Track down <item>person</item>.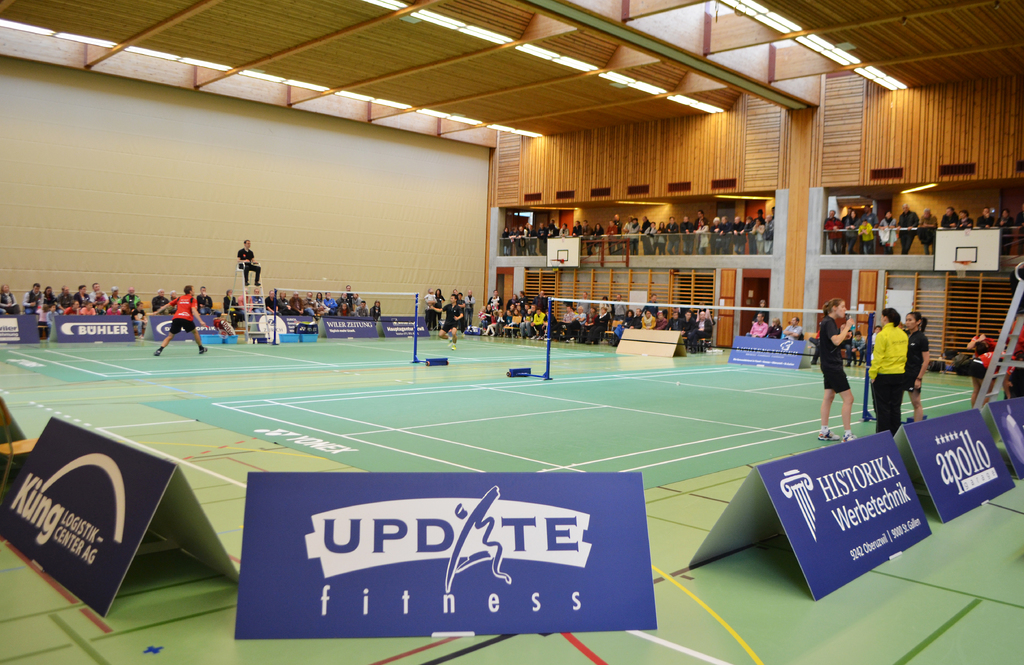
Tracked to [x1=286, y1=285, x2=303, y2=315].
